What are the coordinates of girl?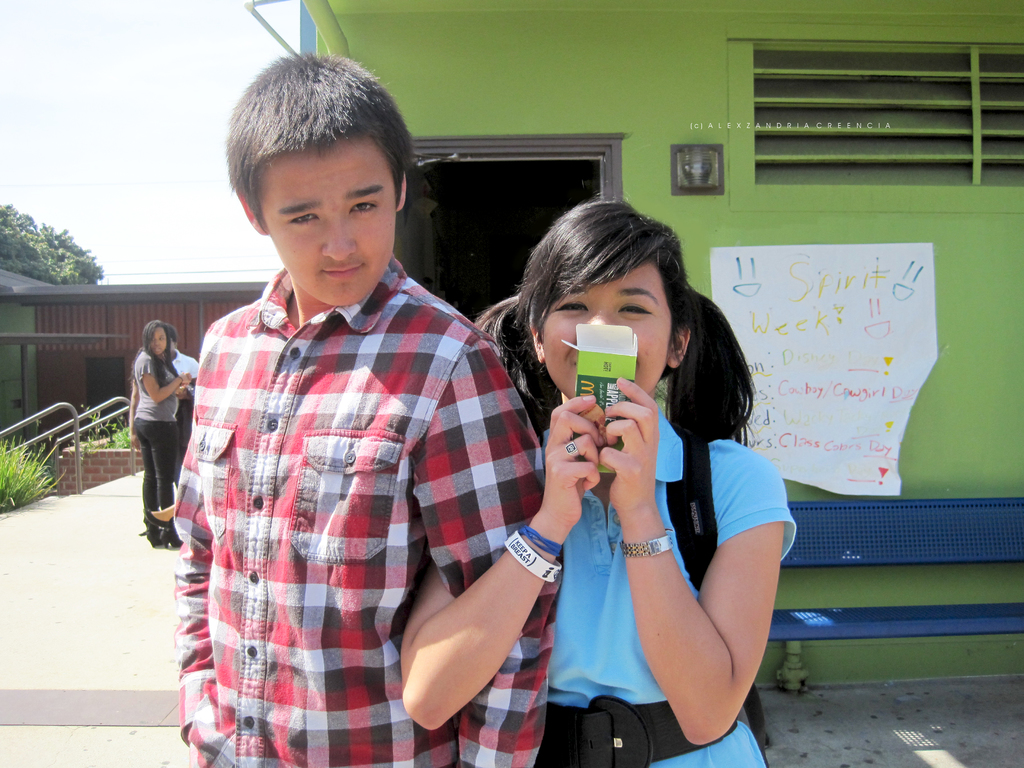
box=[399, 184, 796, 767].
